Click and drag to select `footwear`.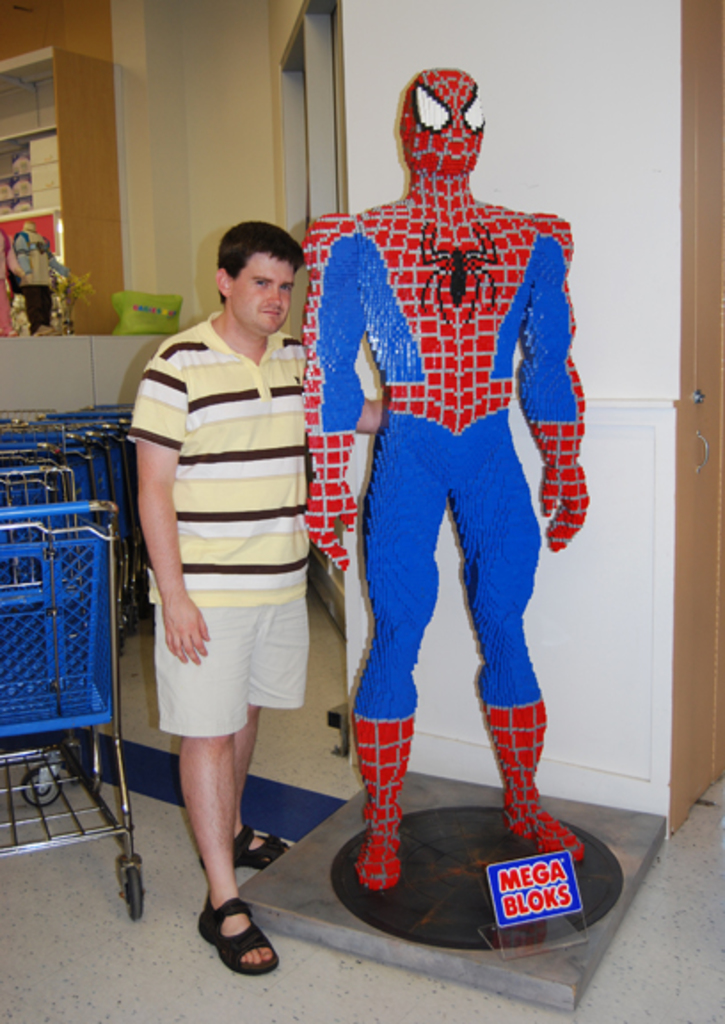
Selection: Rect(192, 889, 270, 976).
